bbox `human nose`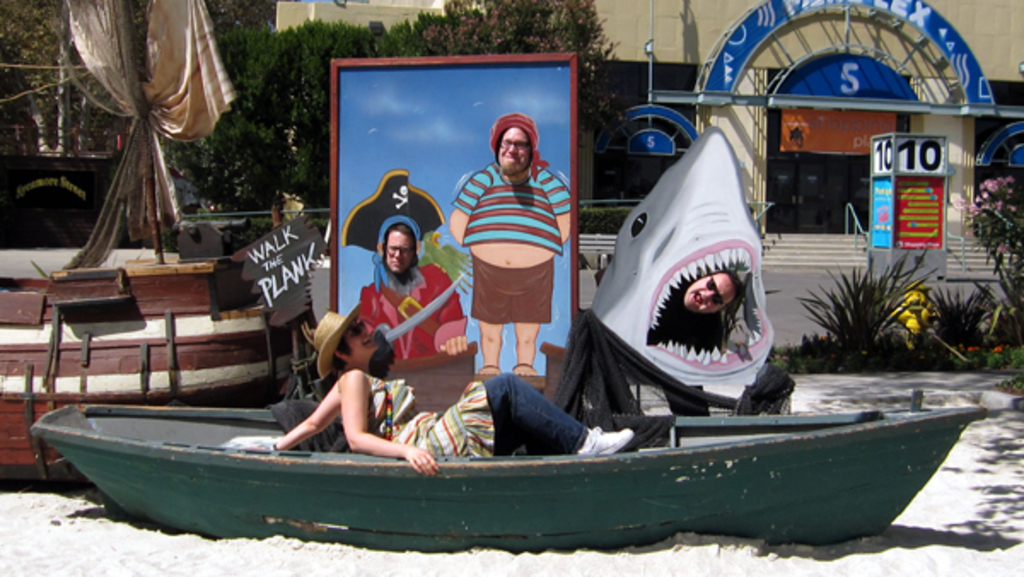
<region>507, 145, 519, 154</region>
